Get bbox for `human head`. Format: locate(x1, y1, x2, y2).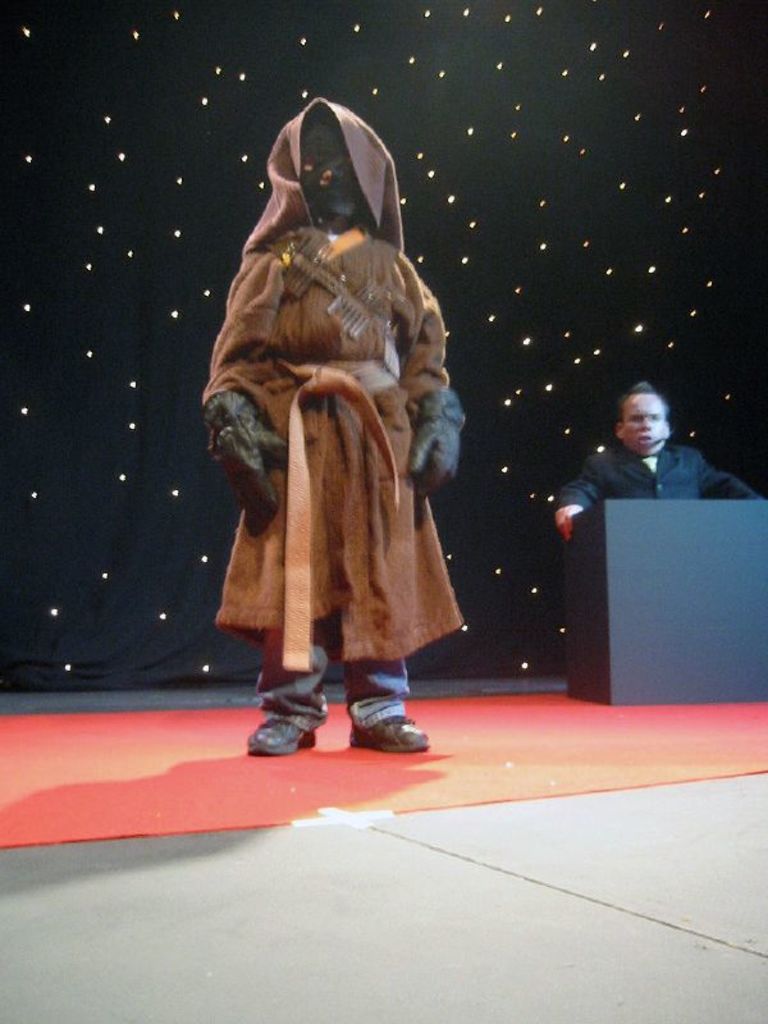
locate(614, 384, 669, 458).
